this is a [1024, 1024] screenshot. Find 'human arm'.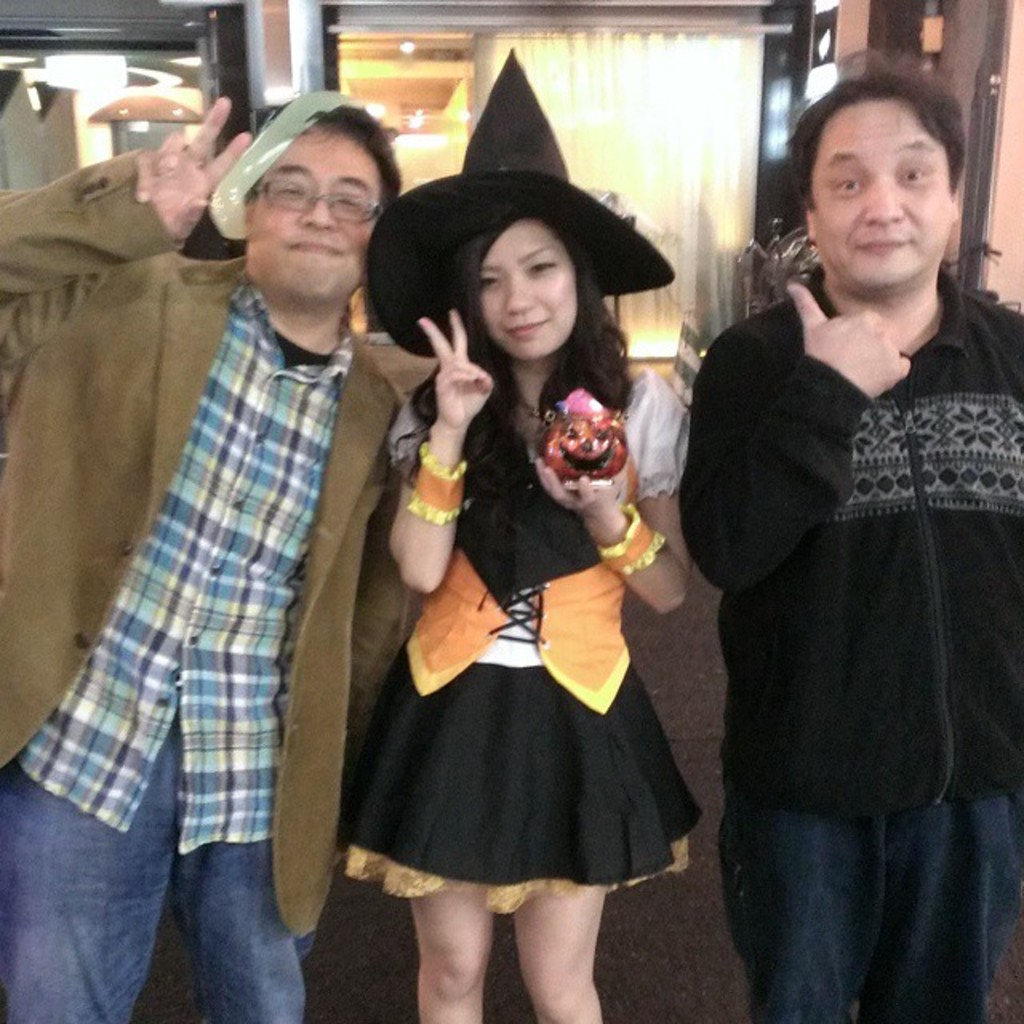
Bounding box: {"left": 678, "top": 280, "right": 912, "bottom": 594}.
